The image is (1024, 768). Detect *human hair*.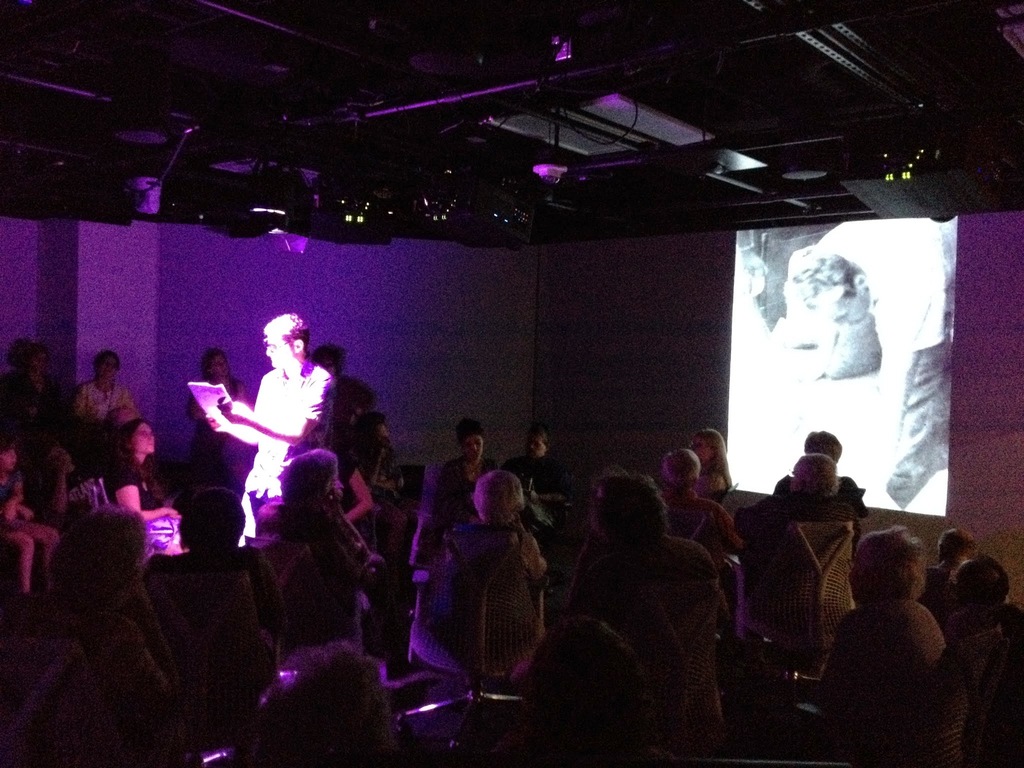
Detection: Rect(261, 316, 313, 353).
